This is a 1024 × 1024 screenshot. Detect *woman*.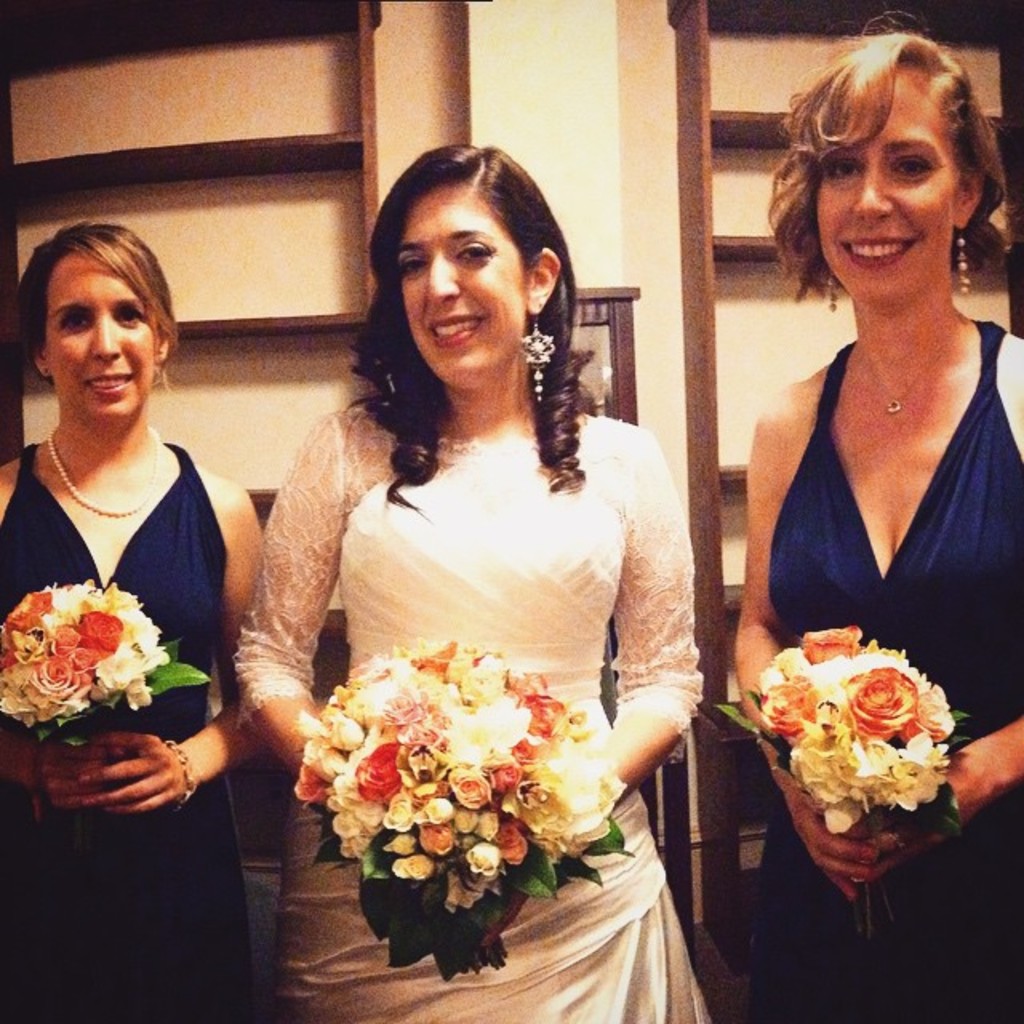
bbox(0, 214, 274, 1022).
